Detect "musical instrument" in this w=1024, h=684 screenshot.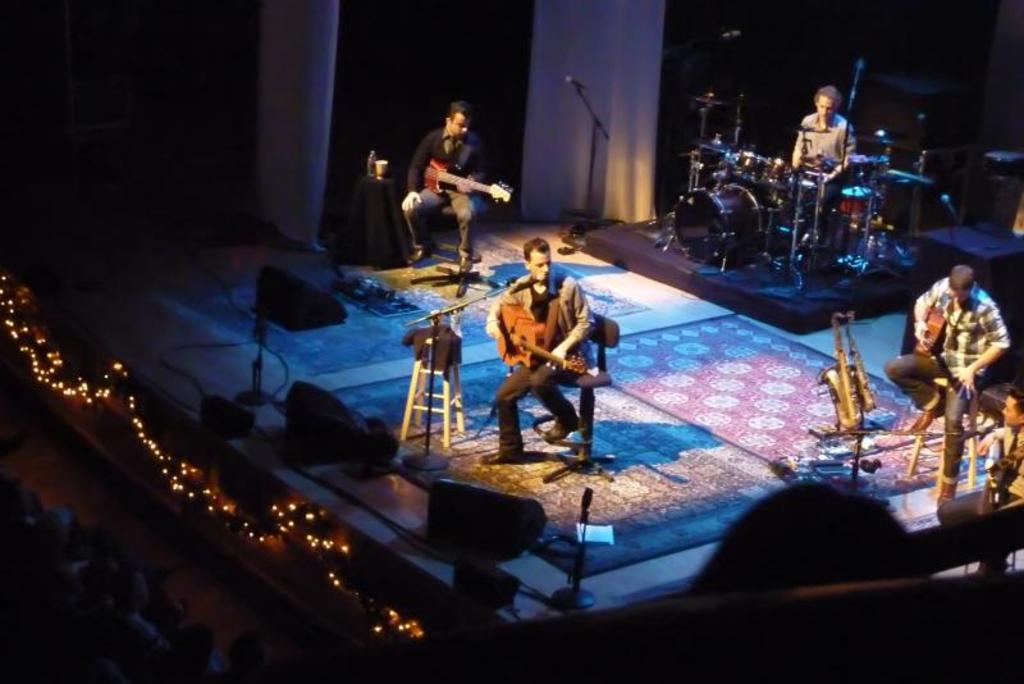
Detection: box=[733, 149, 777, 187].
